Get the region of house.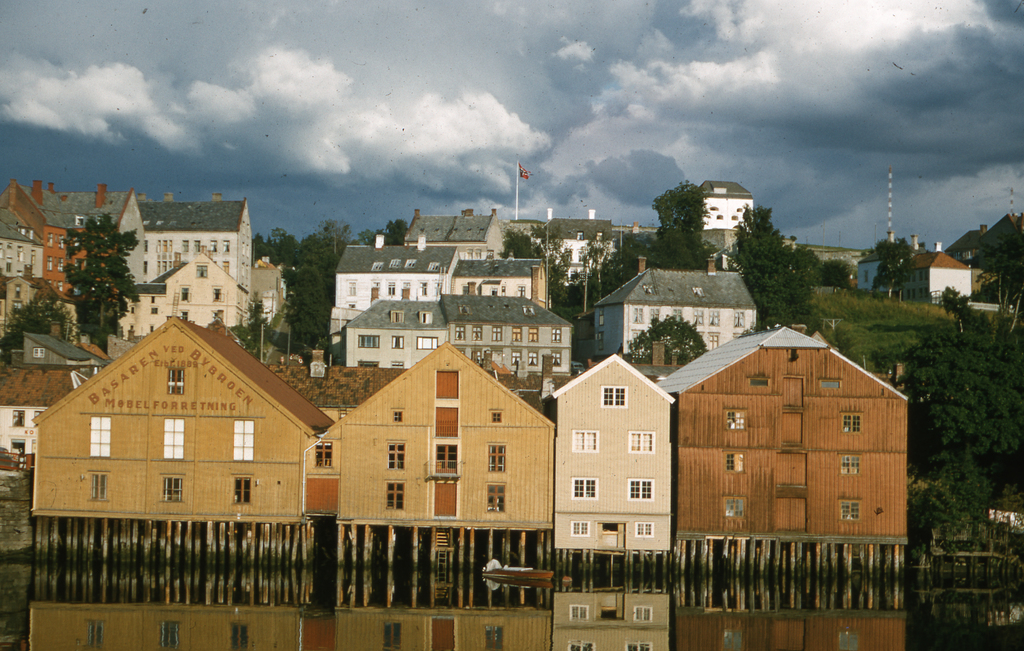
(x1=260, y1=345, x2=411, y2=426).
